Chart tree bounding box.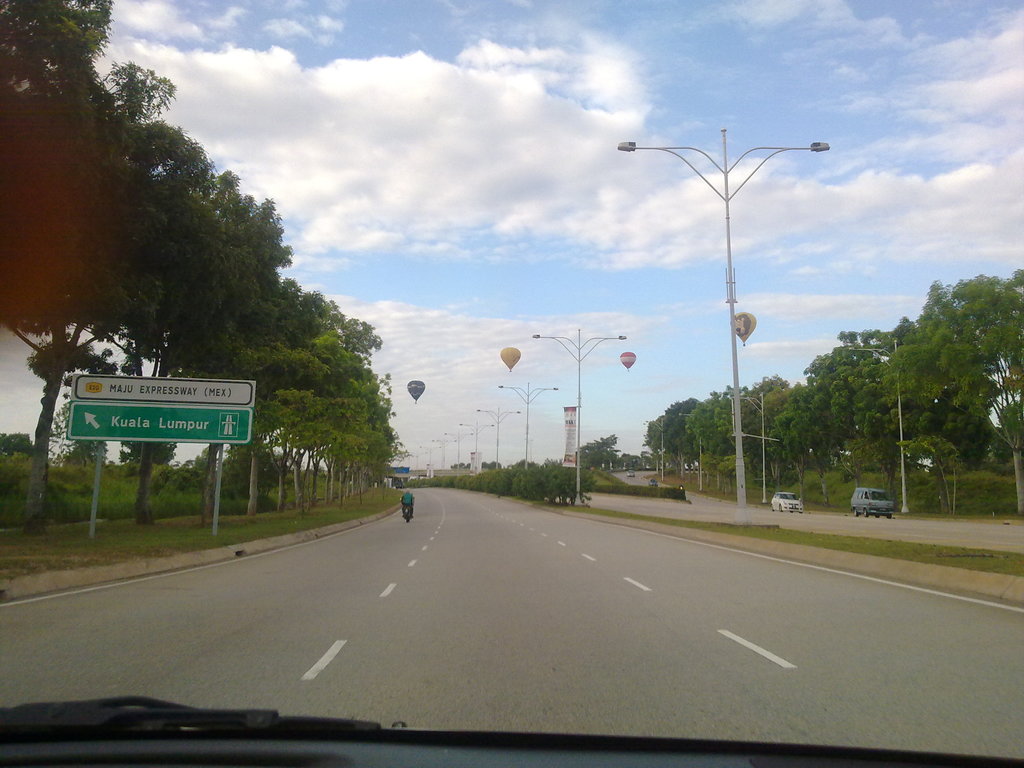
Charted: 435 471 448 486.
